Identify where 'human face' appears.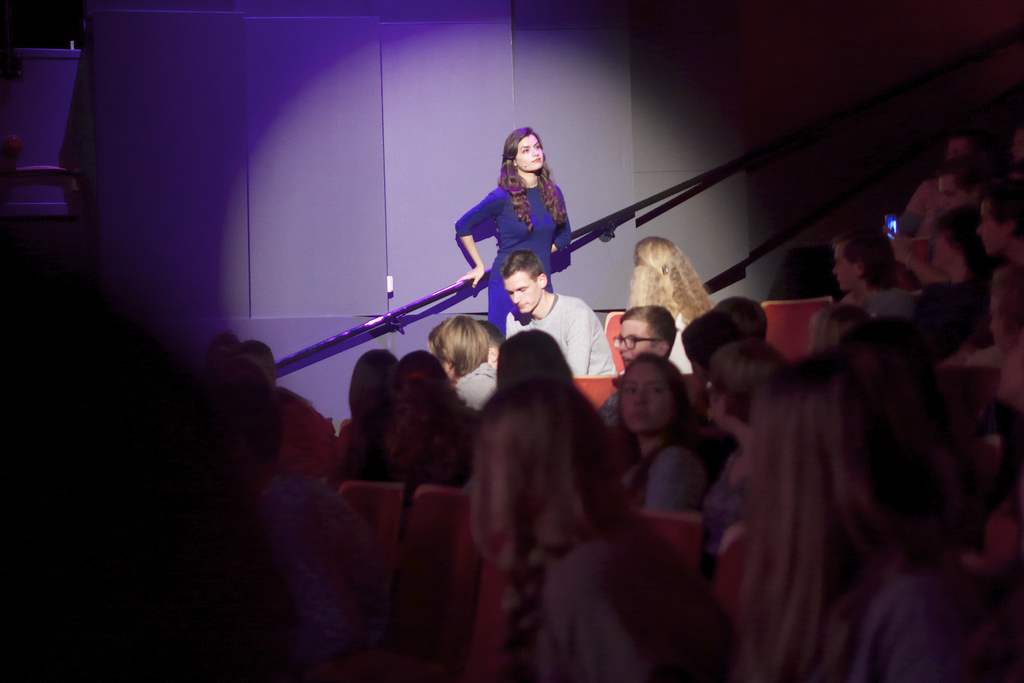
Appears at locate(504, 277, 536, 311).
